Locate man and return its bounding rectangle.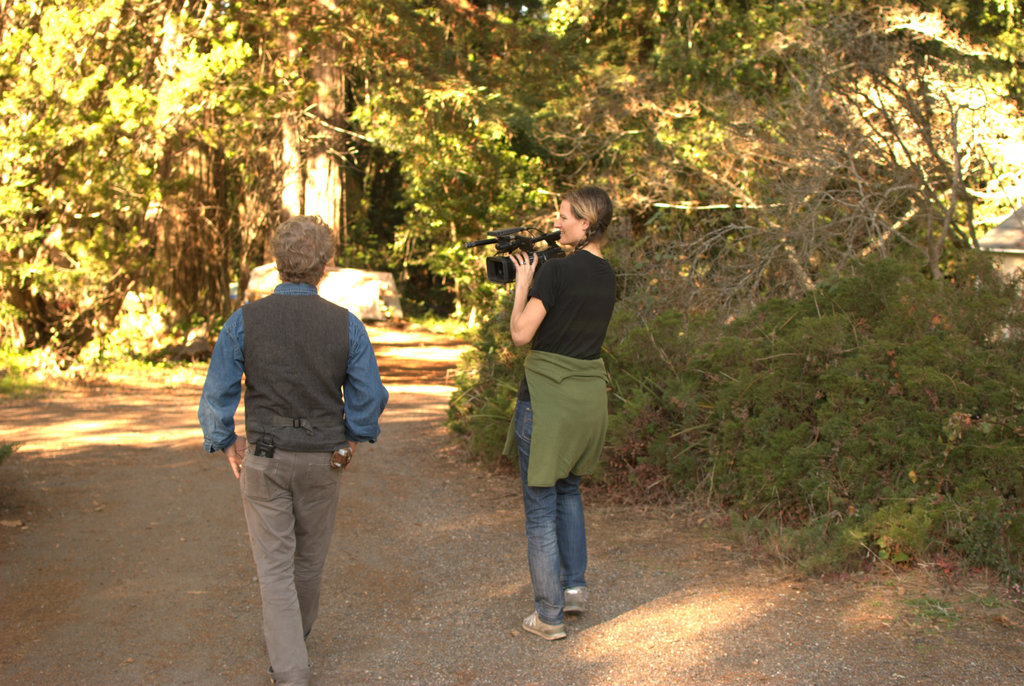
(194,216,389,685).
